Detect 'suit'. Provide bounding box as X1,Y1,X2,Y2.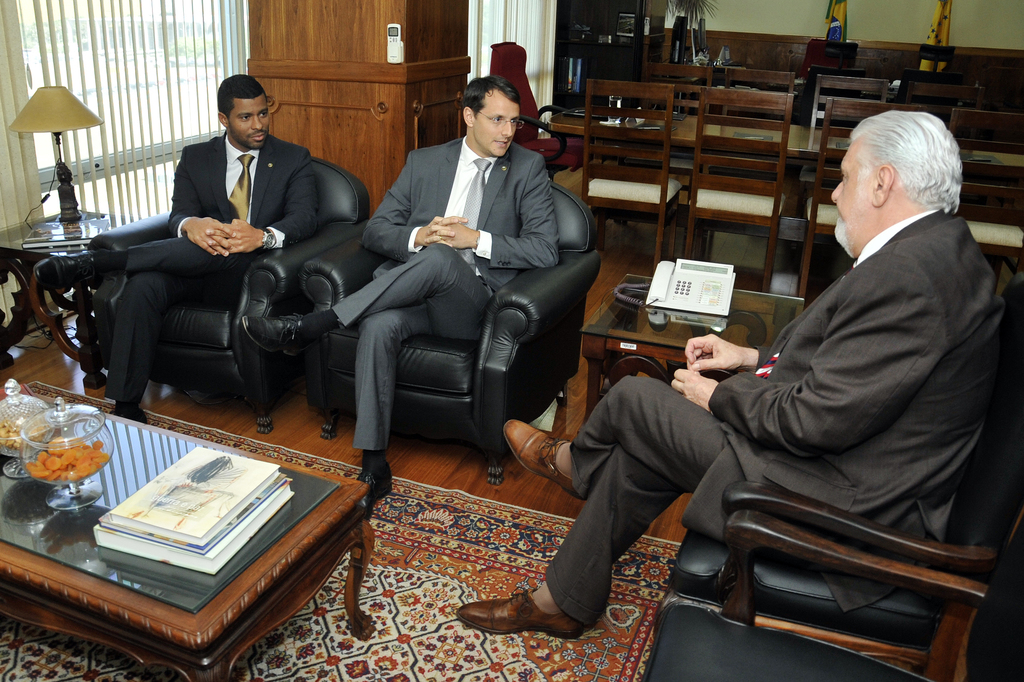
333,137,562,452.
